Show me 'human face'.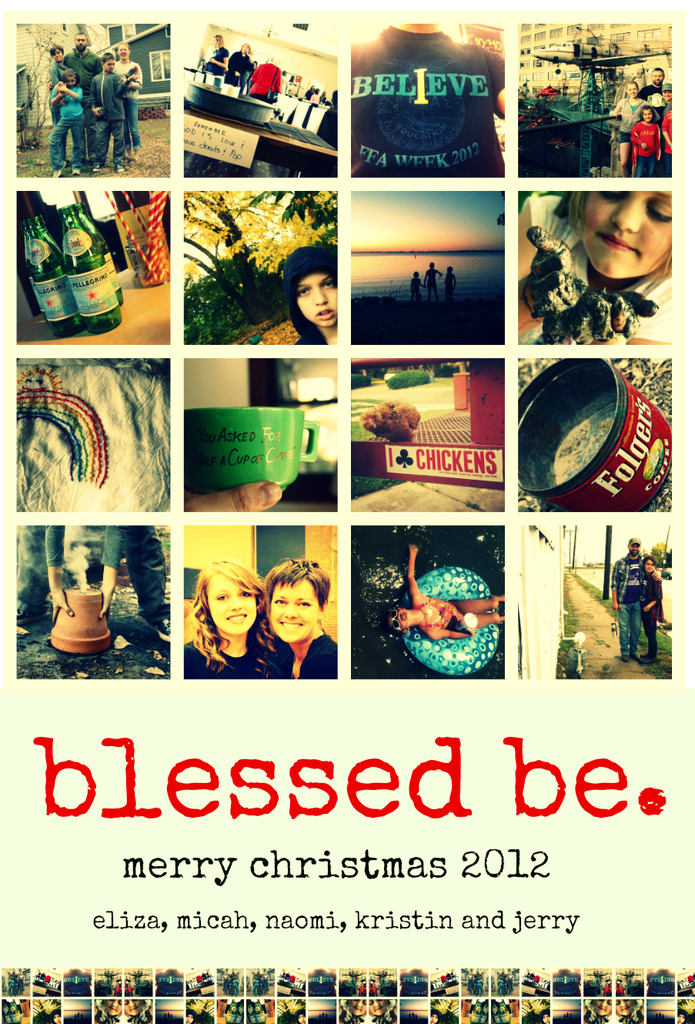
'human face' is here: <region>104, 61, 113, 73</region>.
